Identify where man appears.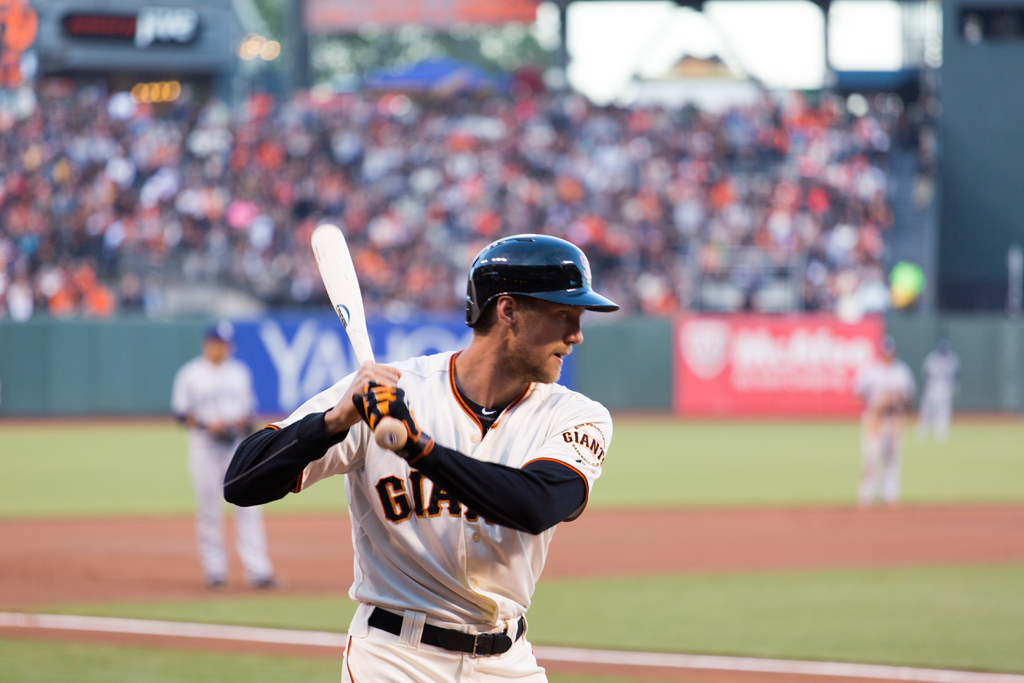
Appears at {"left": 173, "top": 318, "right": 271, "bottom": 591}.
